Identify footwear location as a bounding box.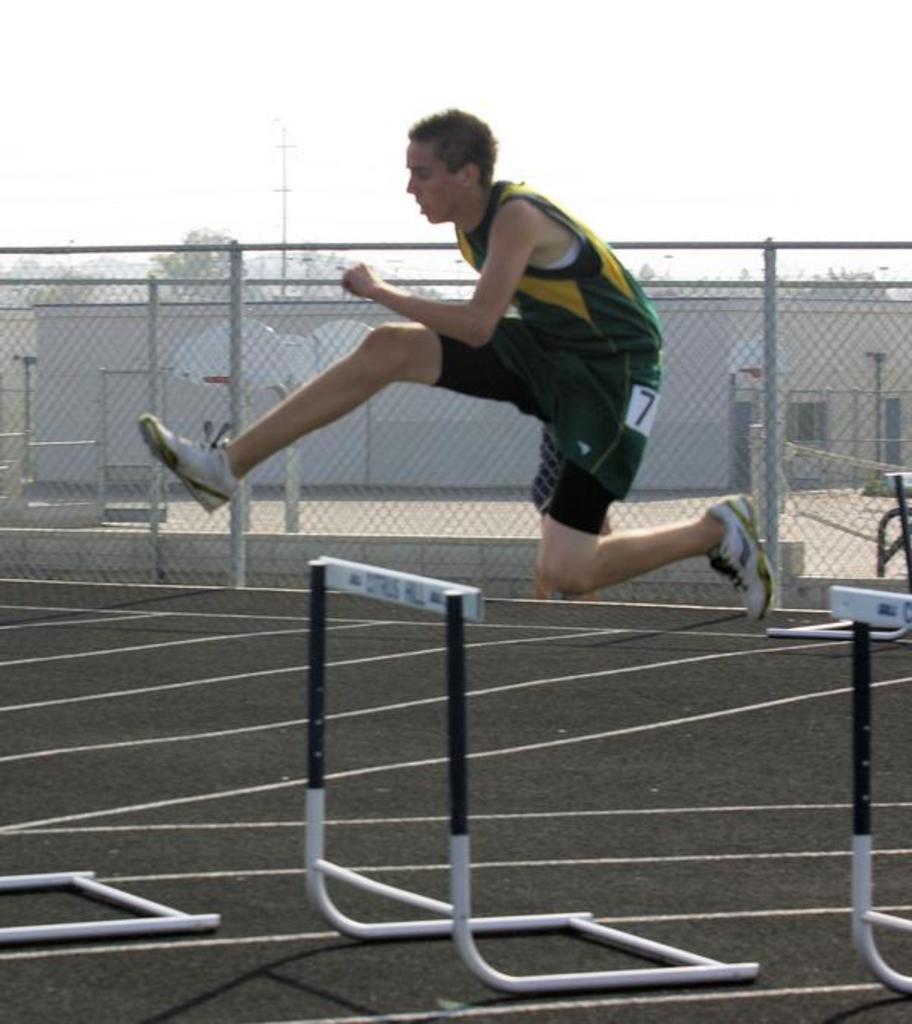
bbox(710, 514, 790, 615).
